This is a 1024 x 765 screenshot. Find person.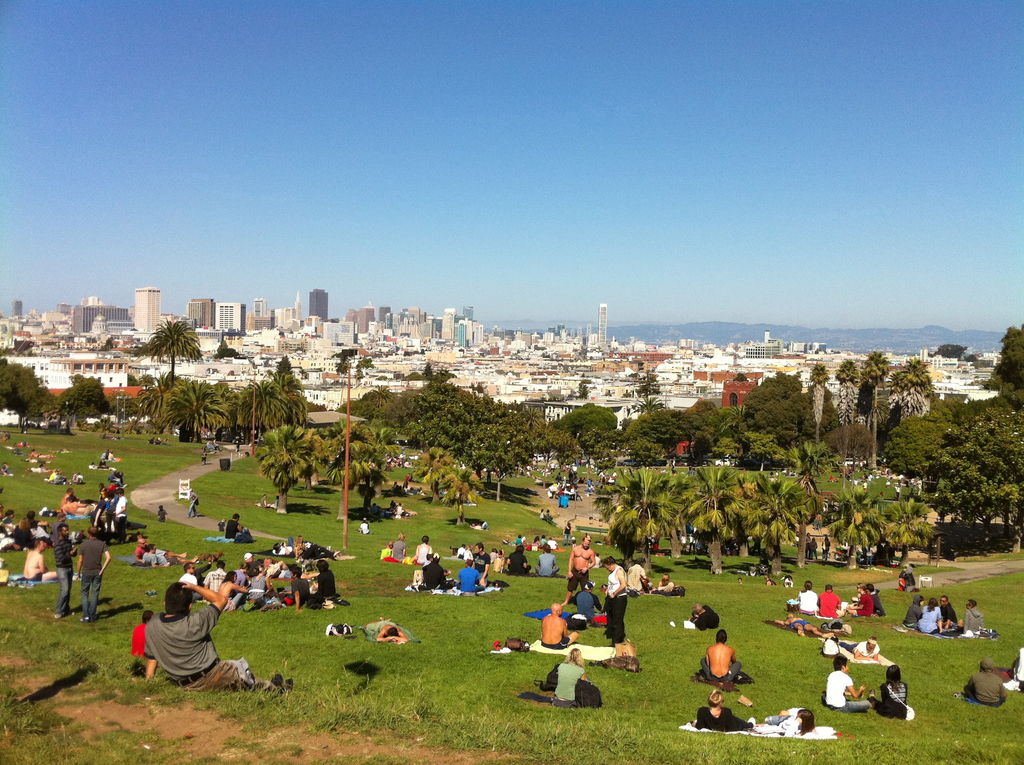
Bounding box: pyautogui.locateOnScreen(703, 627, 751, 680).
